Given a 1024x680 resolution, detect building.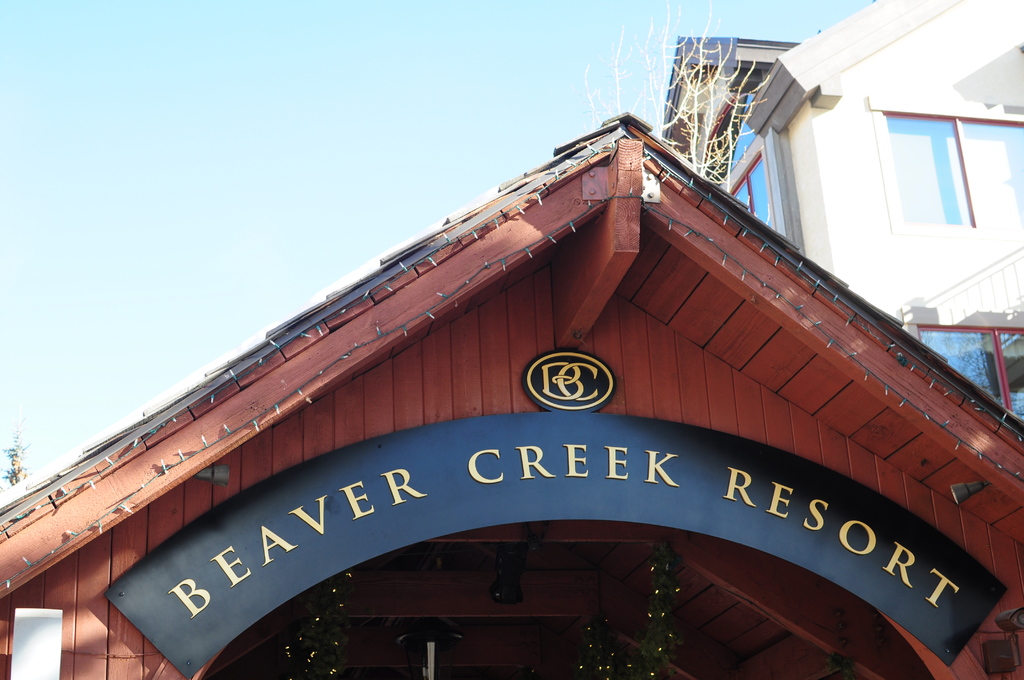
660,38,1023,413.
